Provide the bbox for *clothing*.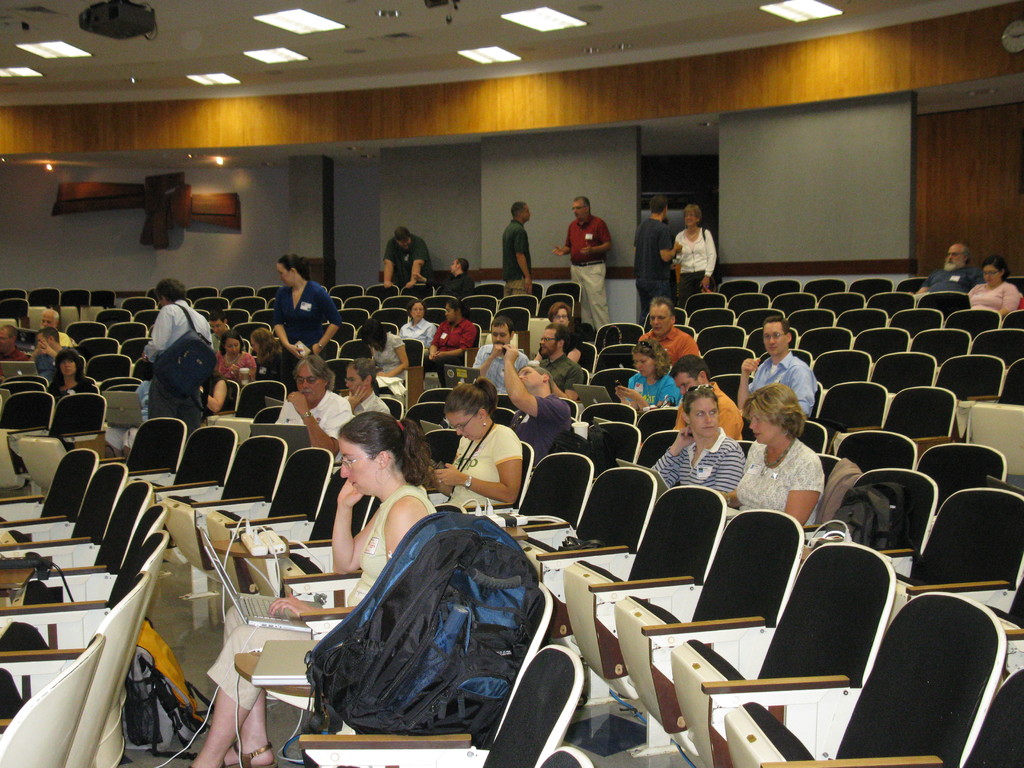
locate(372, 332, 405, 383).
